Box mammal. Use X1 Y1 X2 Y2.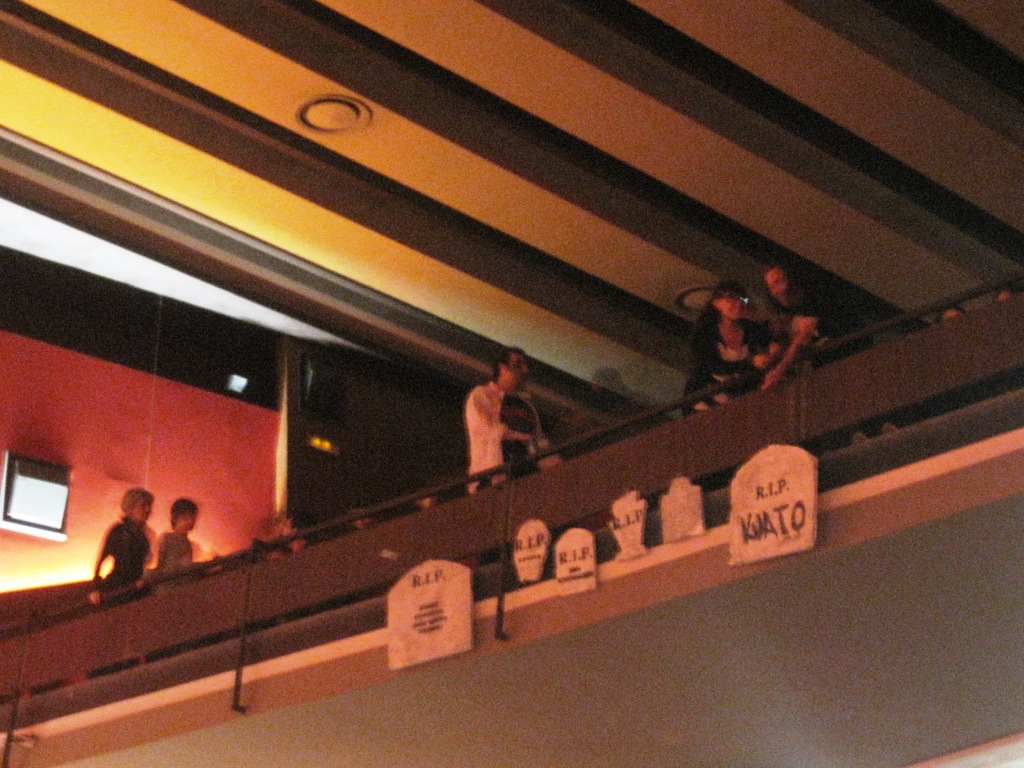
136 496 196 584.
